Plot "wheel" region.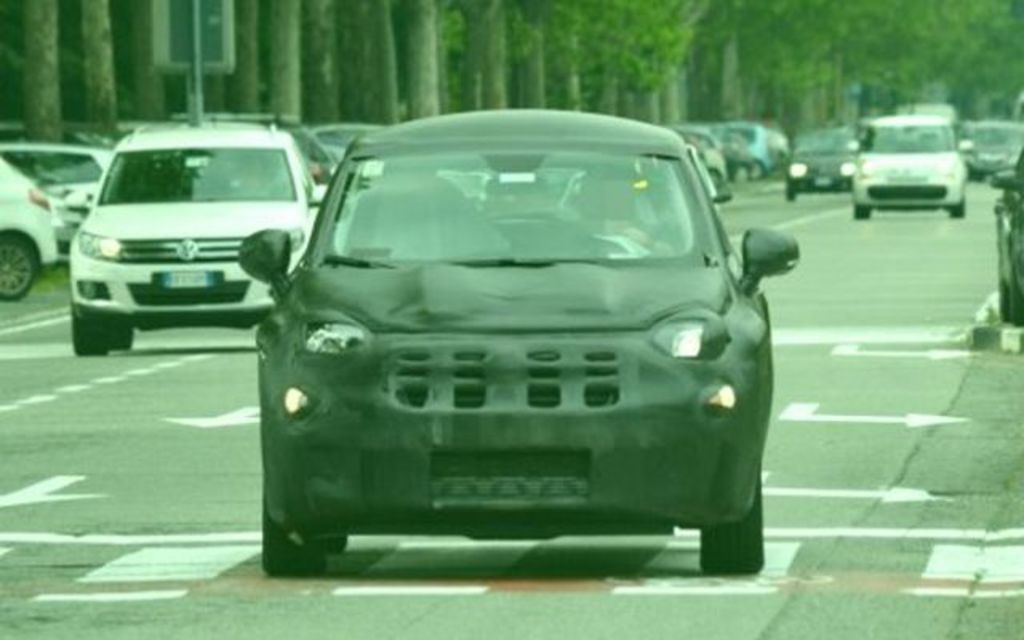
Plotted at [x1=786, y1=186, x2=795, y2=202].
